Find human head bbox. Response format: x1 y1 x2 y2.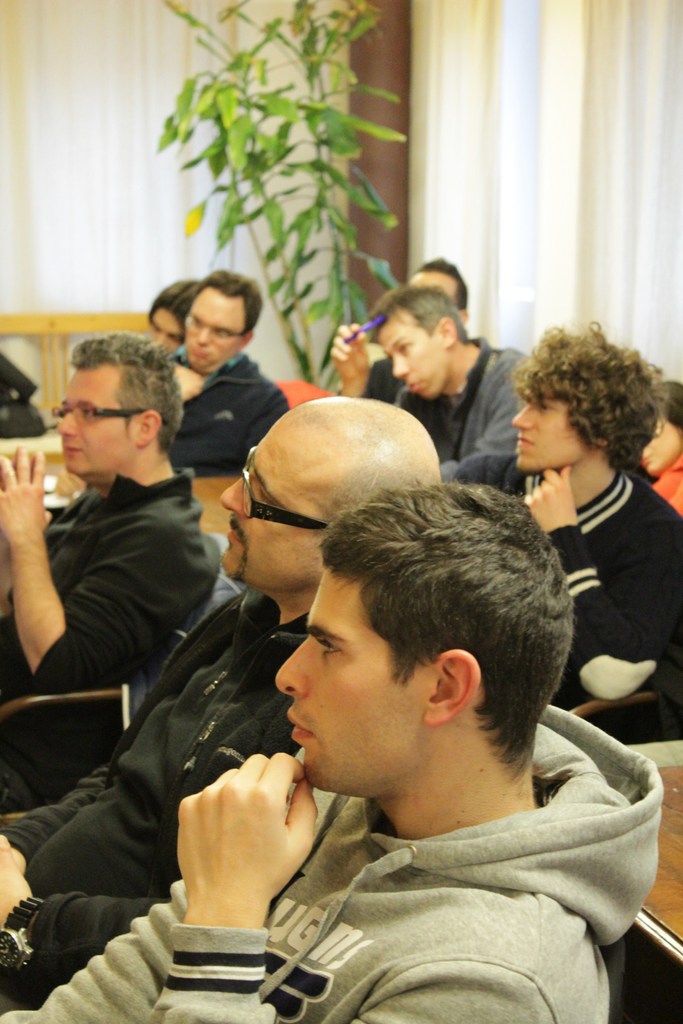
635 376 682 478.
